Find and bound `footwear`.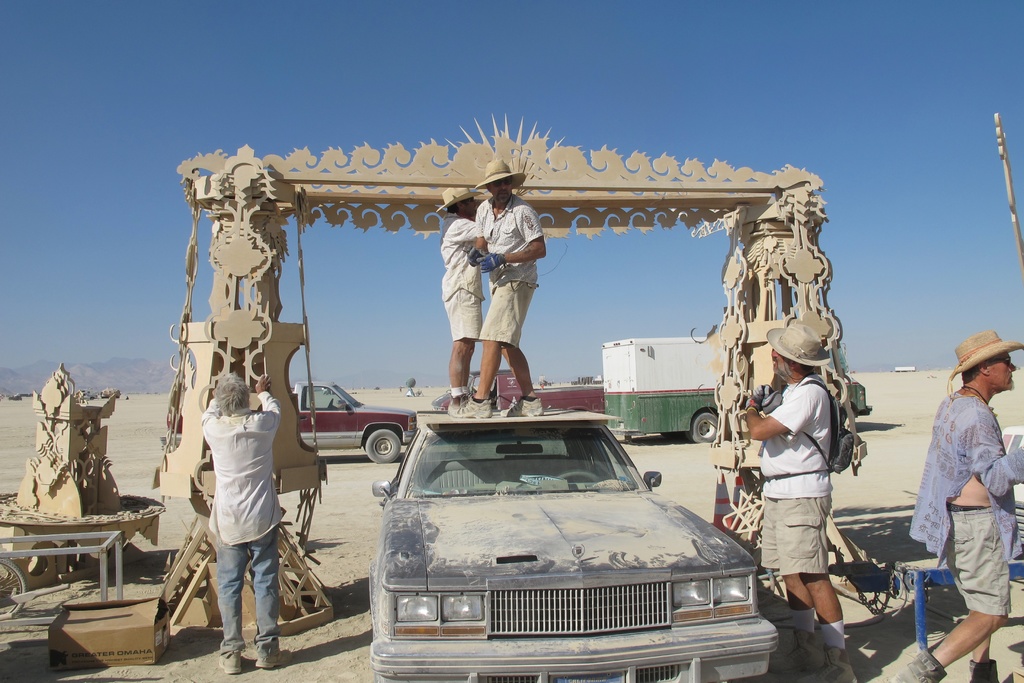
Bound: (892,654,945,682).
